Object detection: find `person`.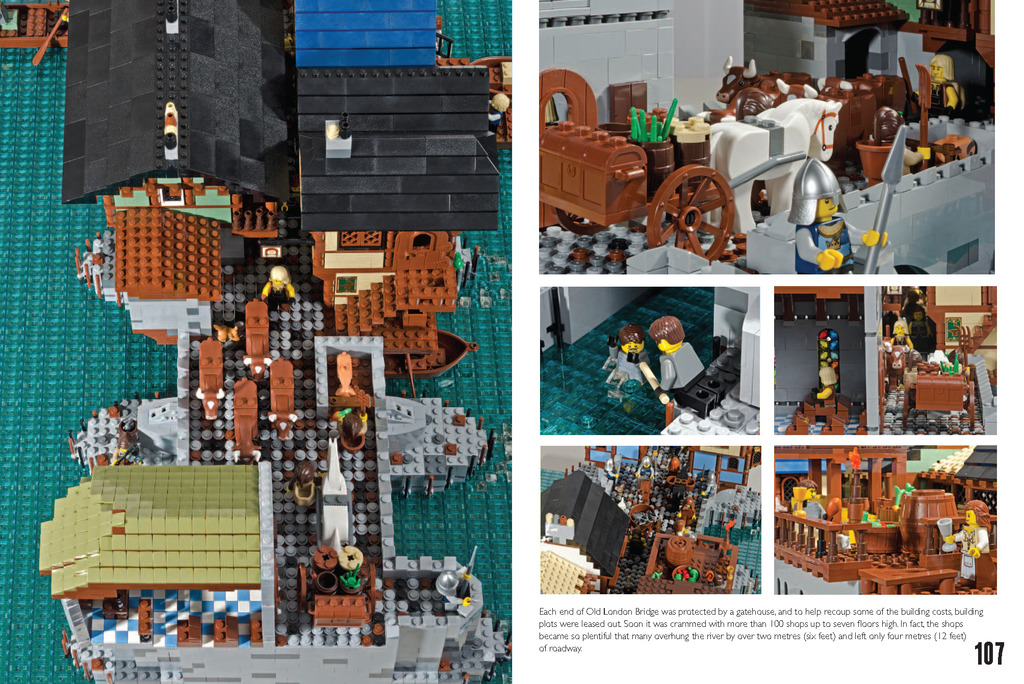
Rect(486, 94, 511, 135).
